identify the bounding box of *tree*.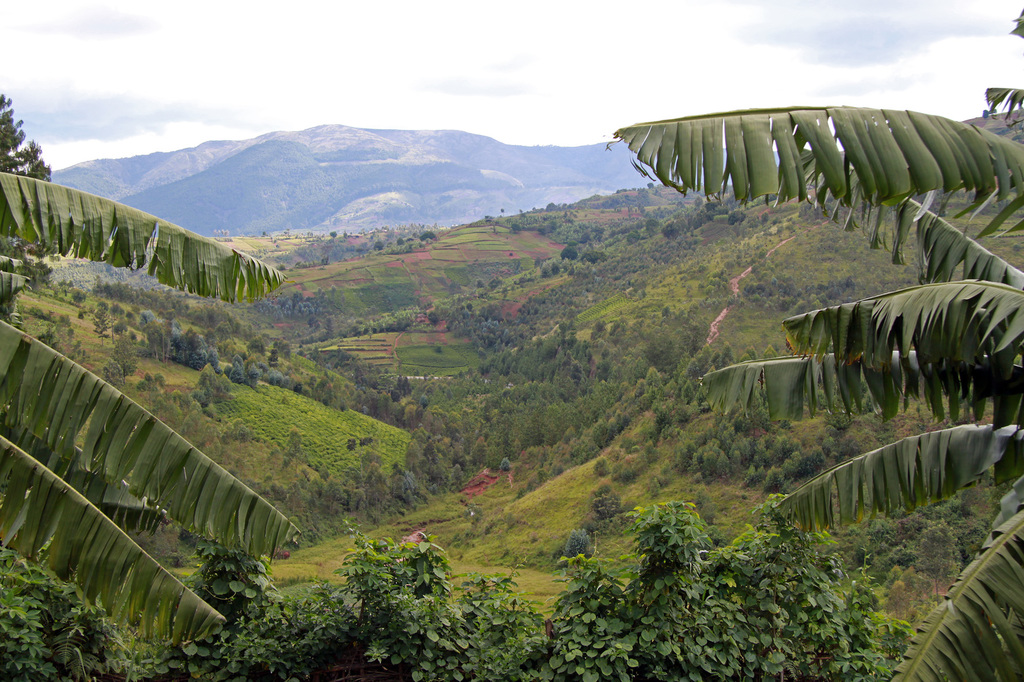
<box>100,358,125,390</box>.
